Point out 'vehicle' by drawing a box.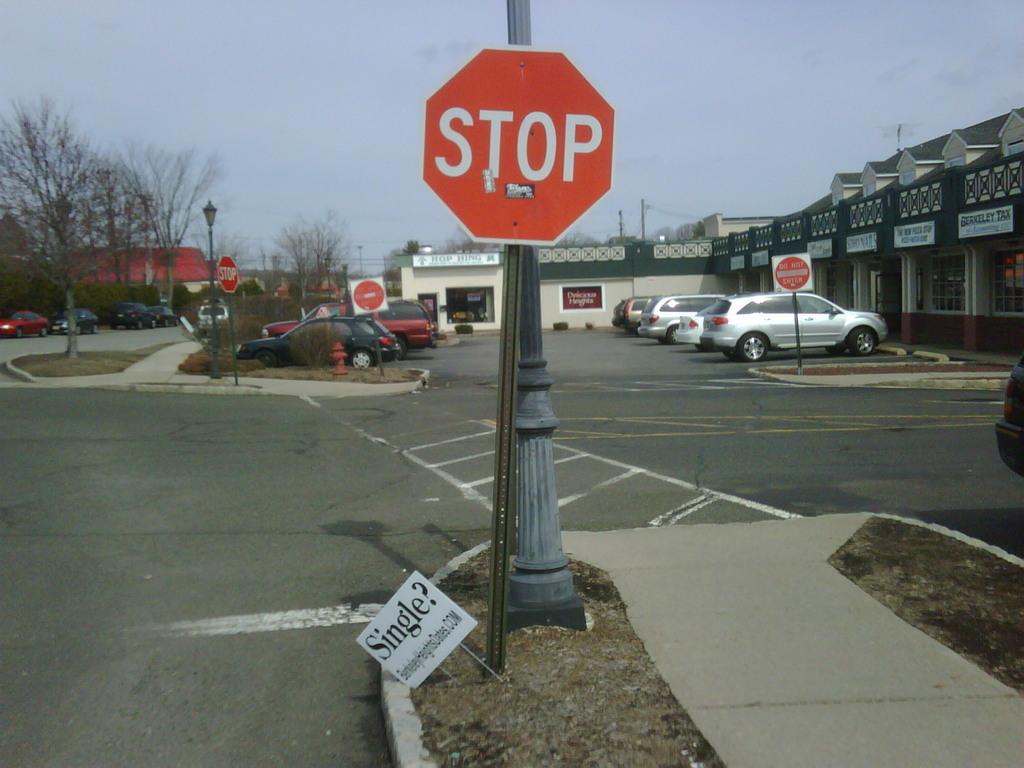
[236, 314, 406, 364].
